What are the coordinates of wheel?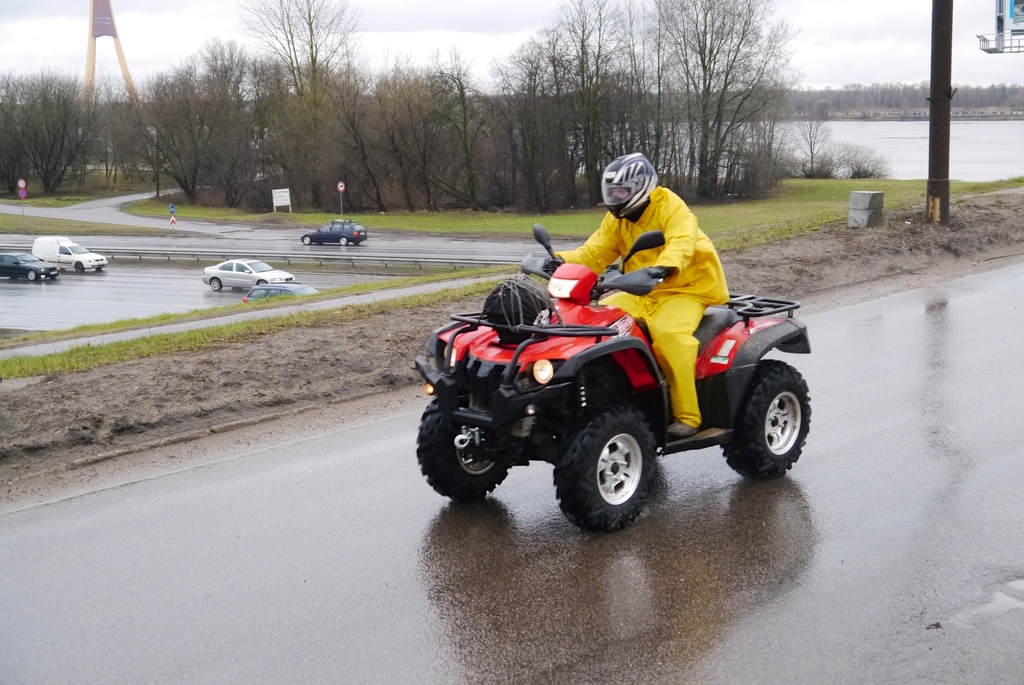
<region>24, 270, 36, 282</region>.
